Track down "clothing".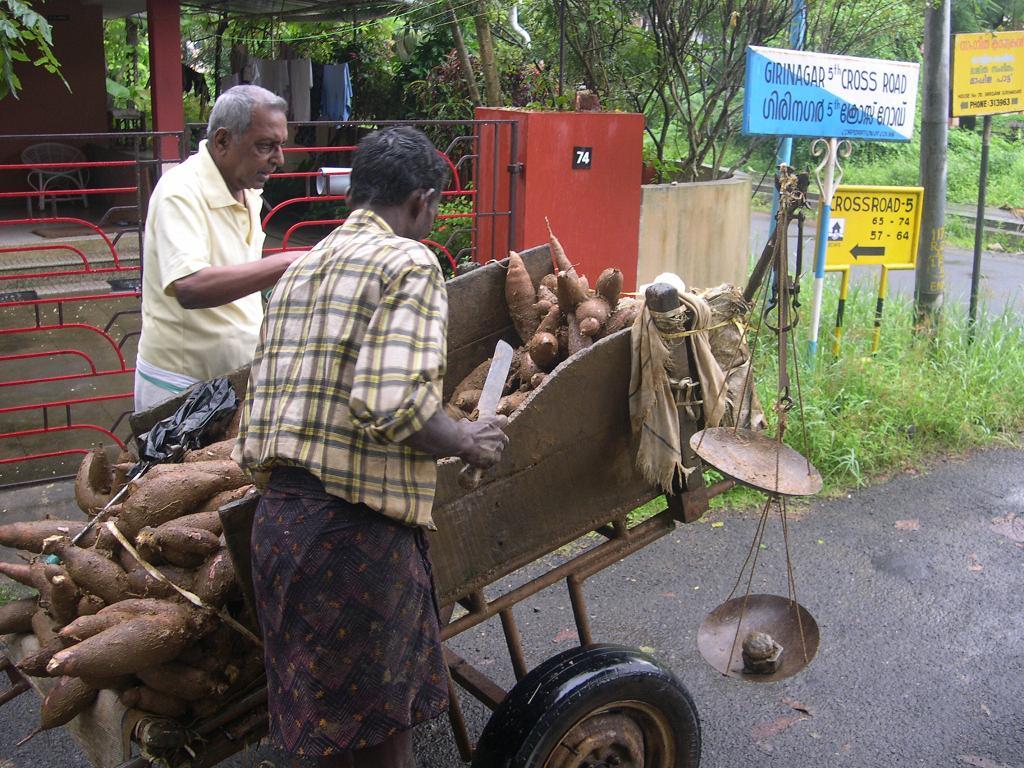
Tracked to bbox(132, 140, 267, 418).
